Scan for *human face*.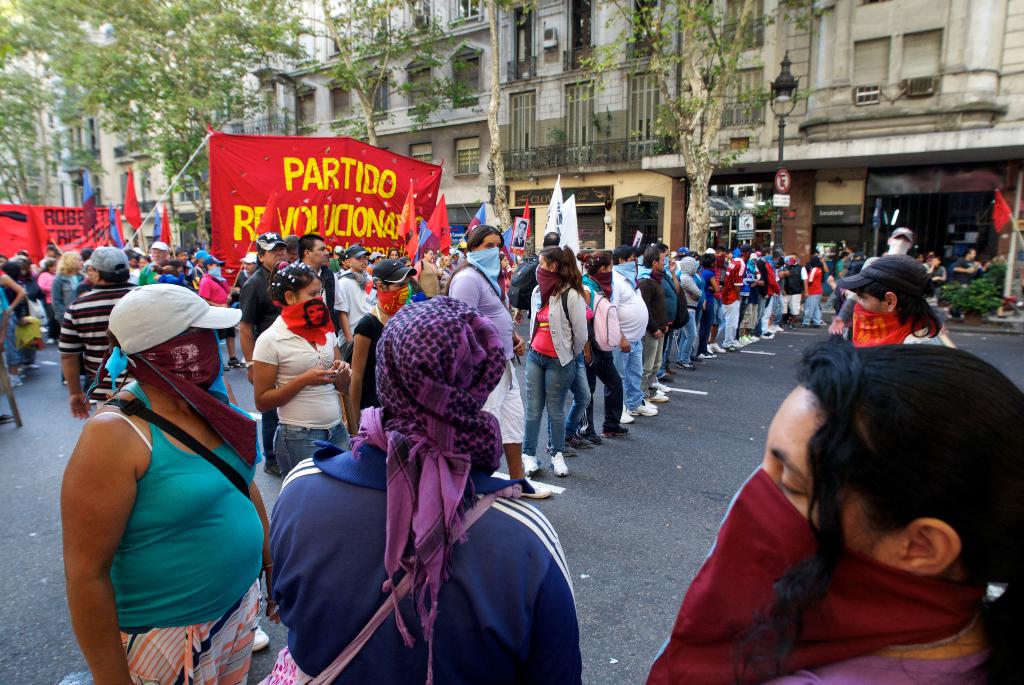
Scan result: box=[967, 249, 975, 262].
